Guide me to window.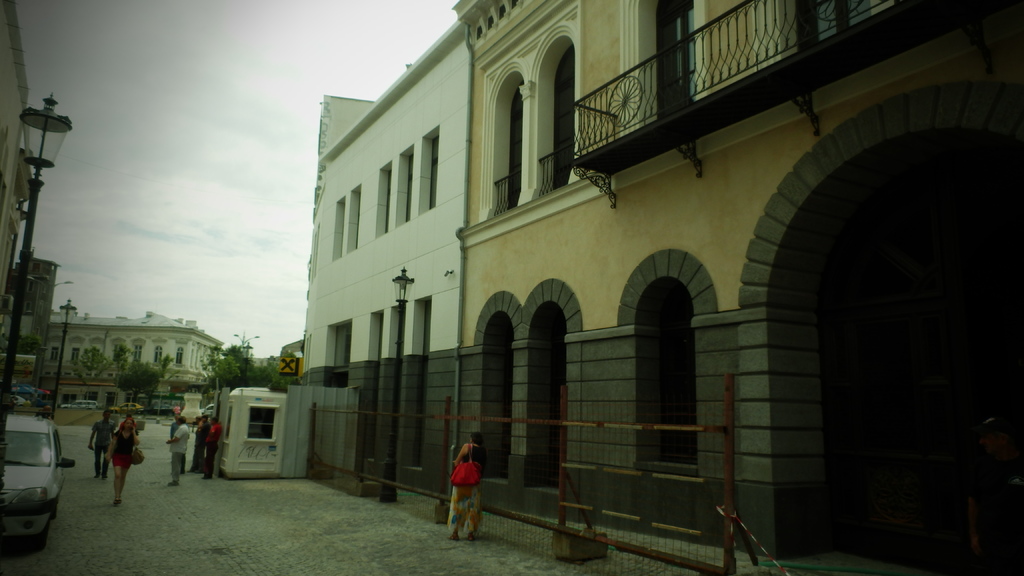
Guidance: 400/143/414/225.
